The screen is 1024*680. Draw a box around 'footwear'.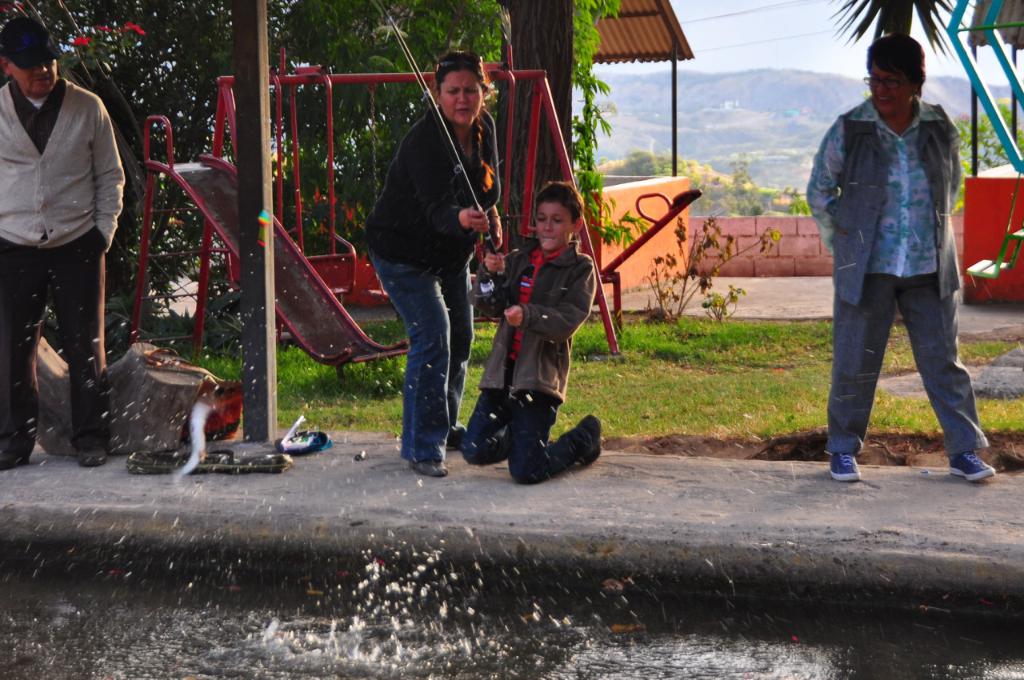
detection(403, 451, 455, 475).
